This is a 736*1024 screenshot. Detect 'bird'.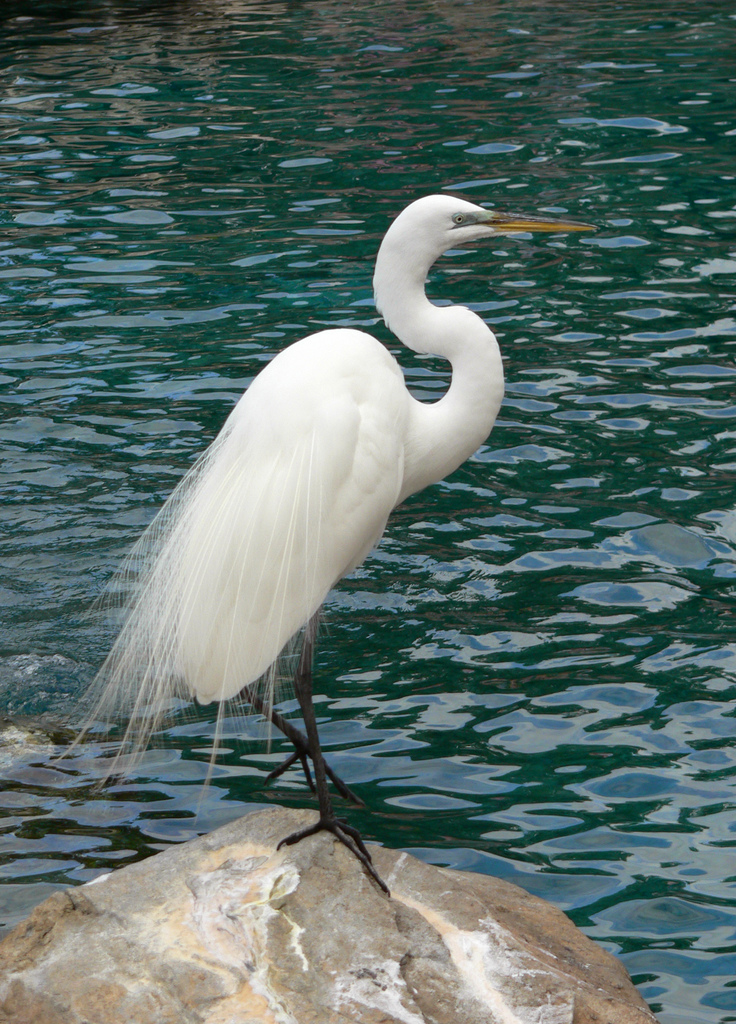
x1=53, y1=171, x2=555, y2=801.
